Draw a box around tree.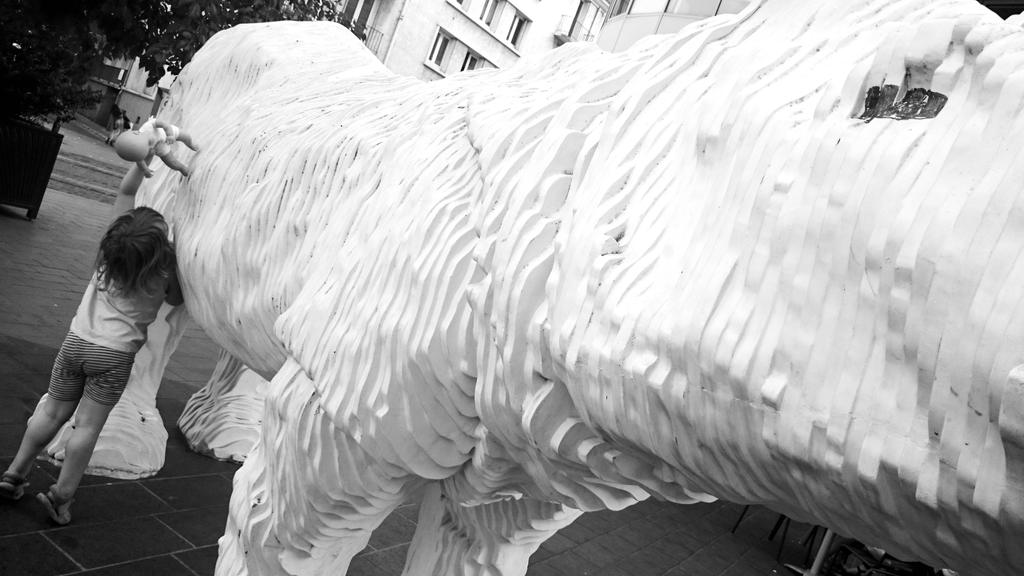
region(0, 0, 367, 121).
